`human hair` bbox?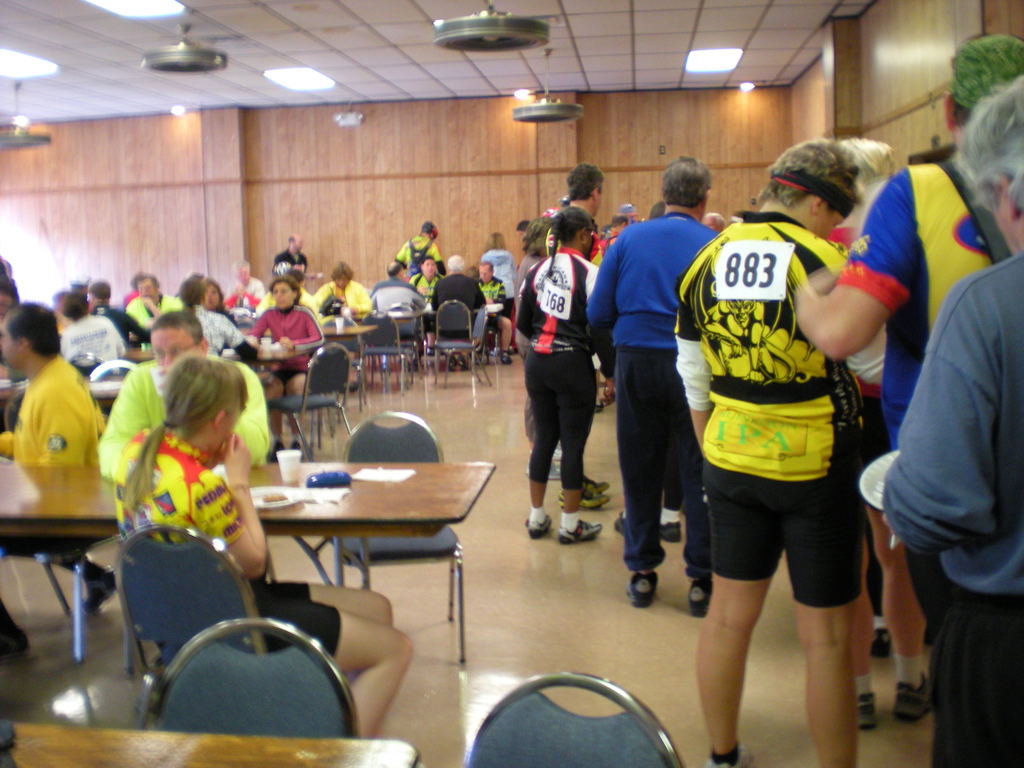
[x1=449, y1=257, x2=461, y2=267]
